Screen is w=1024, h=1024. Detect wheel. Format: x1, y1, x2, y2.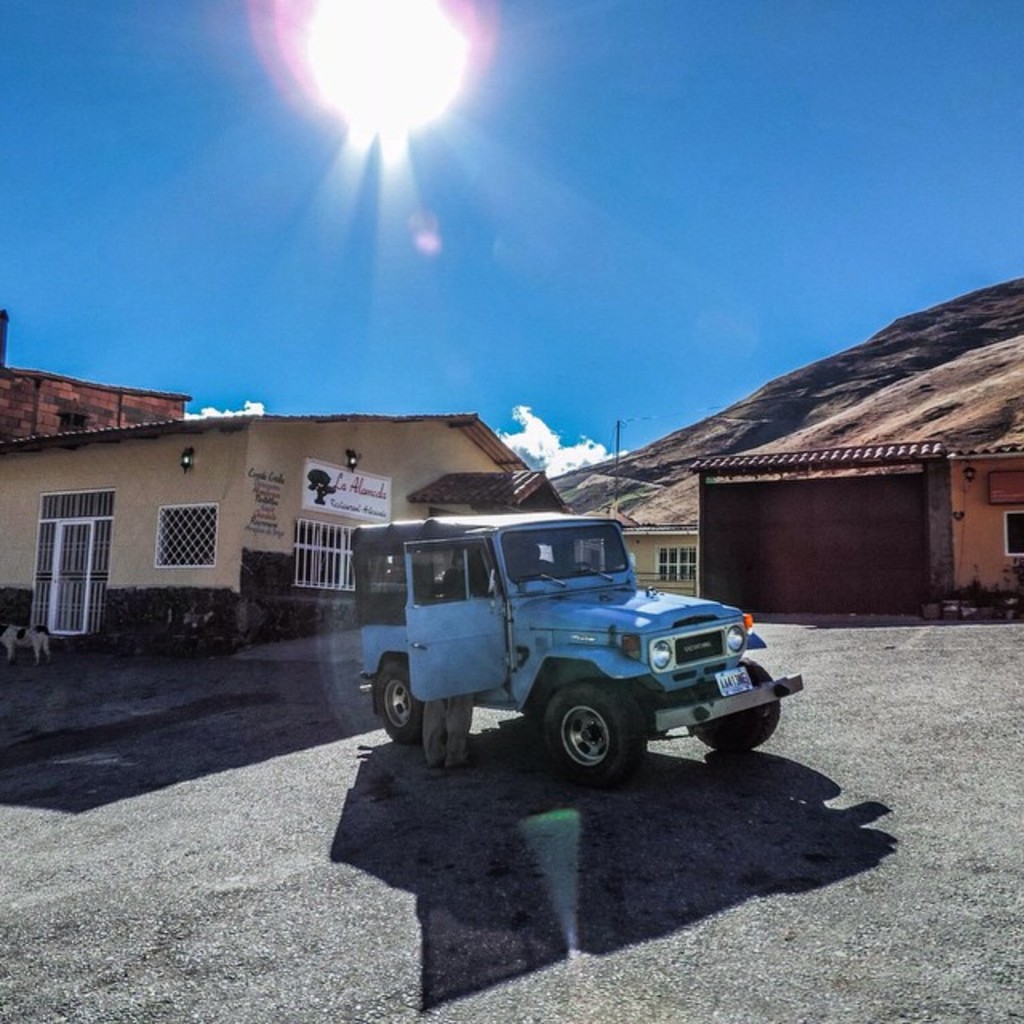
696, 659, 784, 750.
